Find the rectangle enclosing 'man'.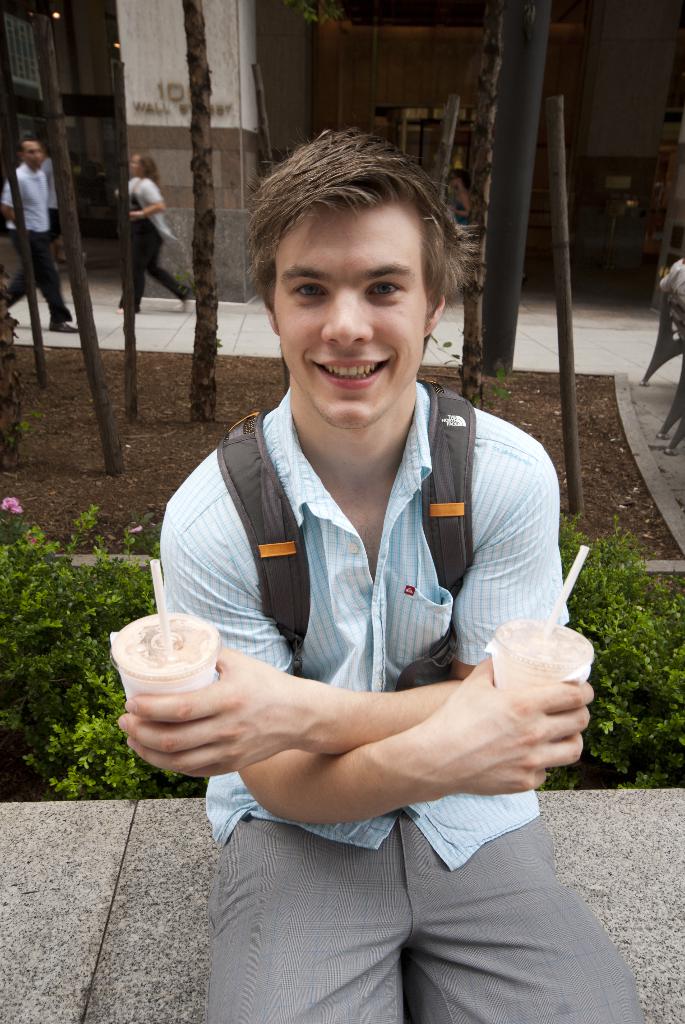
[left=1, top=132, right=69, bottom=332].
